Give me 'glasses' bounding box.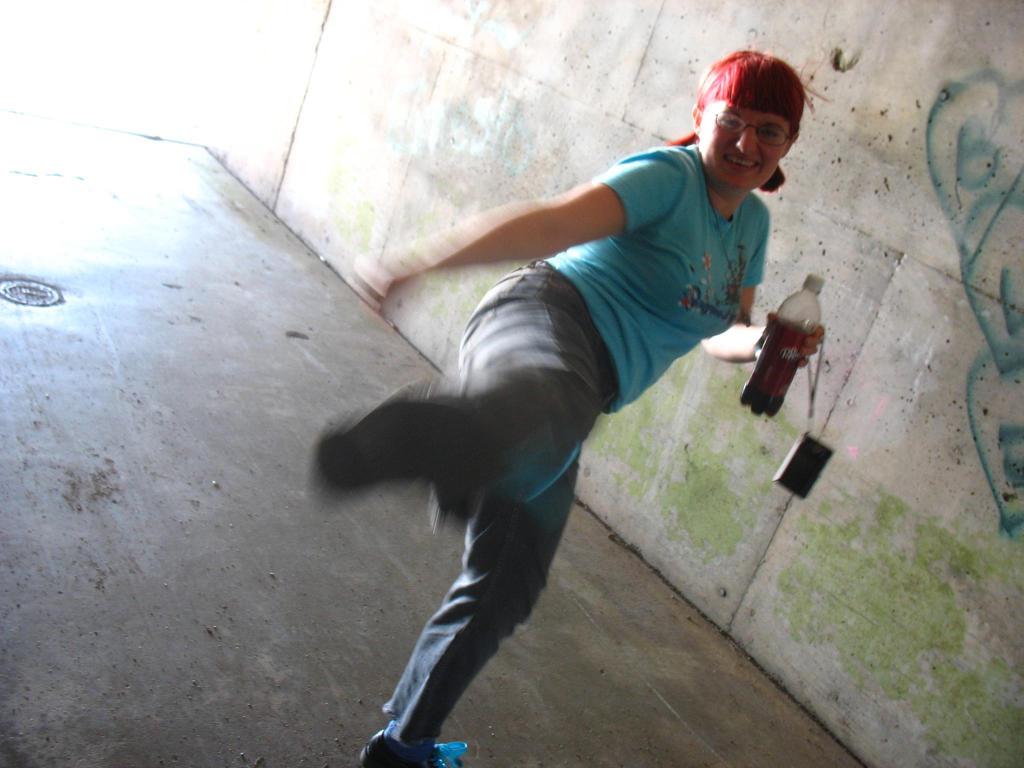
<bbox>704, 105, 799, 145</bbox>.
